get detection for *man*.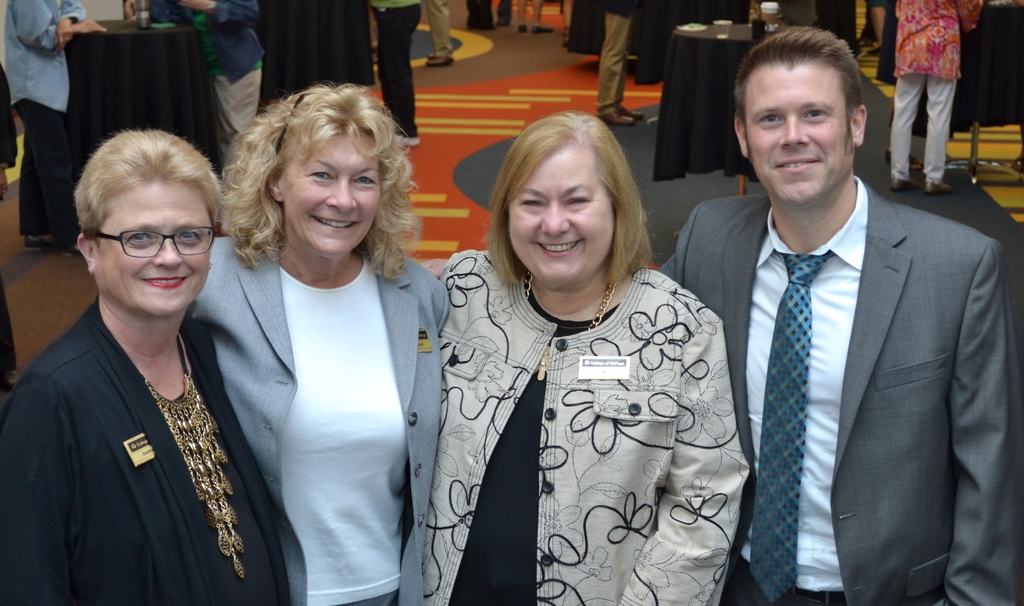
Detection: box=[0, 0, 107, 250].
